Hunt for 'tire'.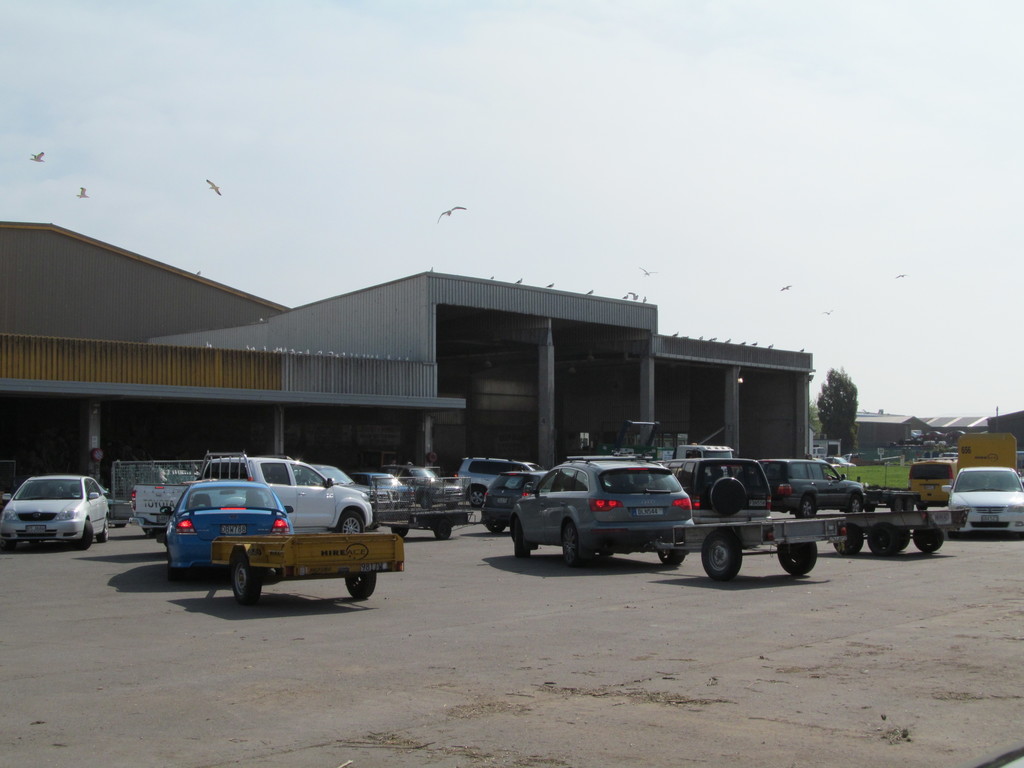
Hunted down at (487, 520, 504, 534).
